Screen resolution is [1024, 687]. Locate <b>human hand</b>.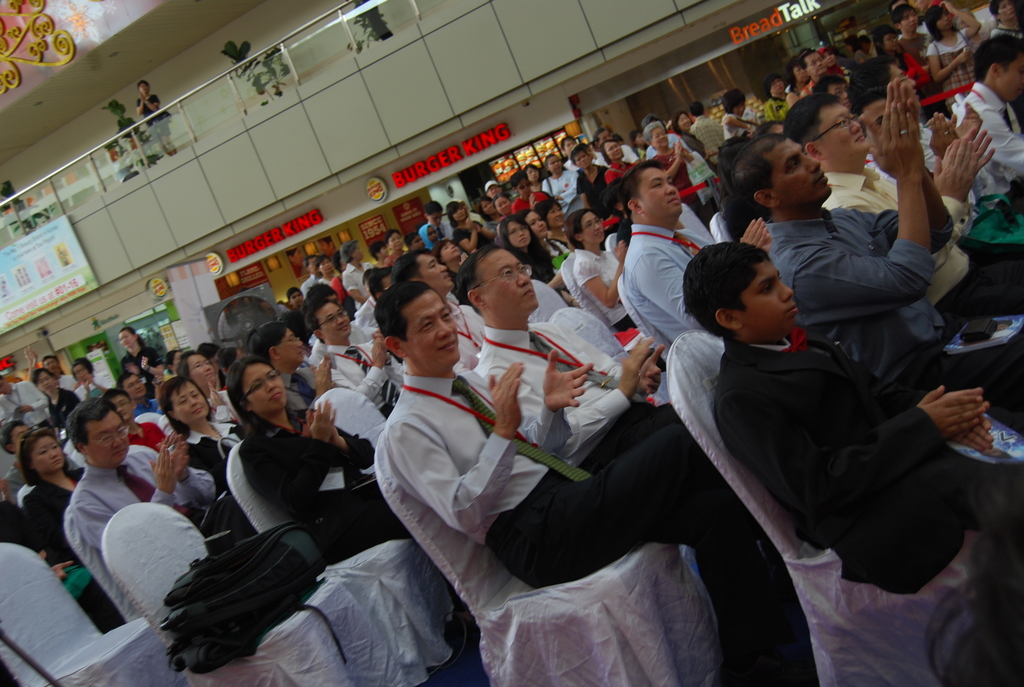
[861, 77, 925, 149].
